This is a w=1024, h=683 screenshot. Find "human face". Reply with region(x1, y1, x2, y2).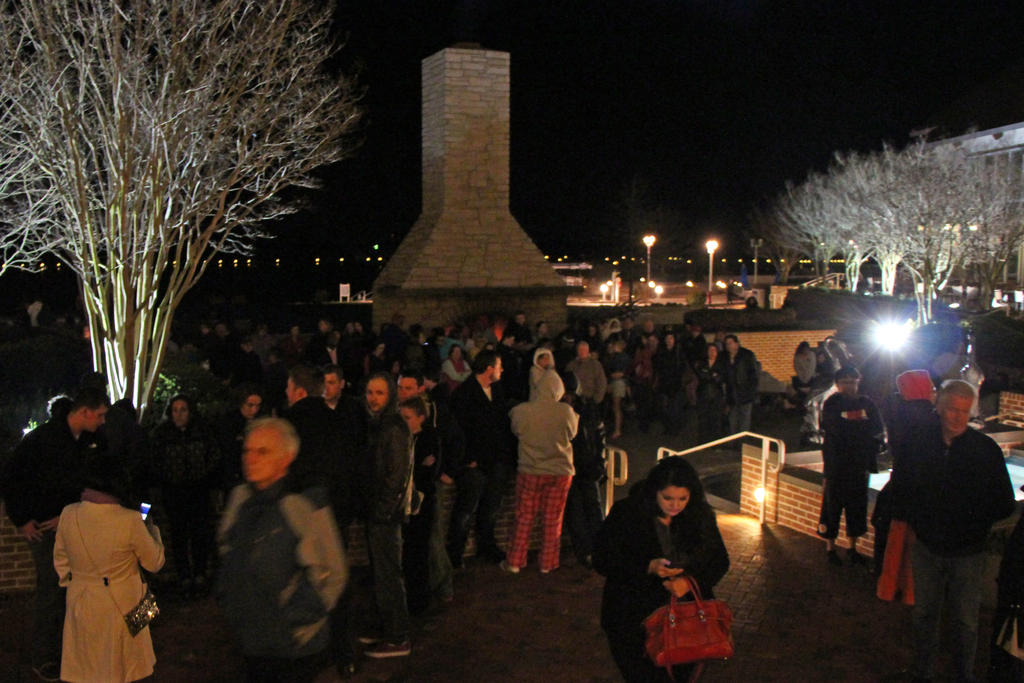
region(492, 356, 503, 381).
